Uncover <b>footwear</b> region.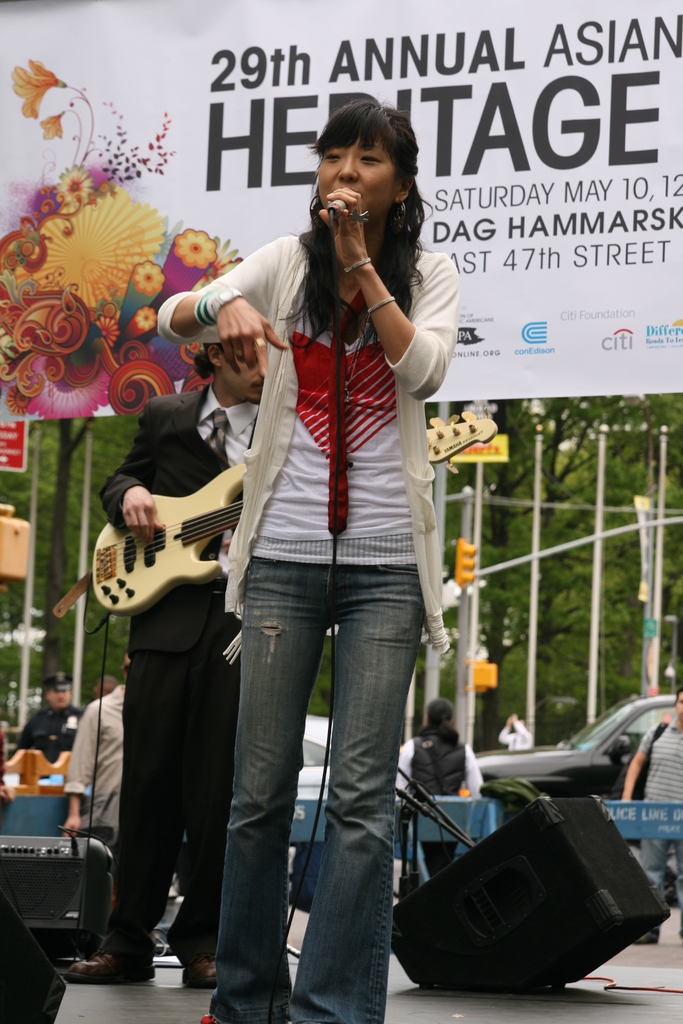
Uncovered: [left=62, top=953, right=145, bottom=988].
